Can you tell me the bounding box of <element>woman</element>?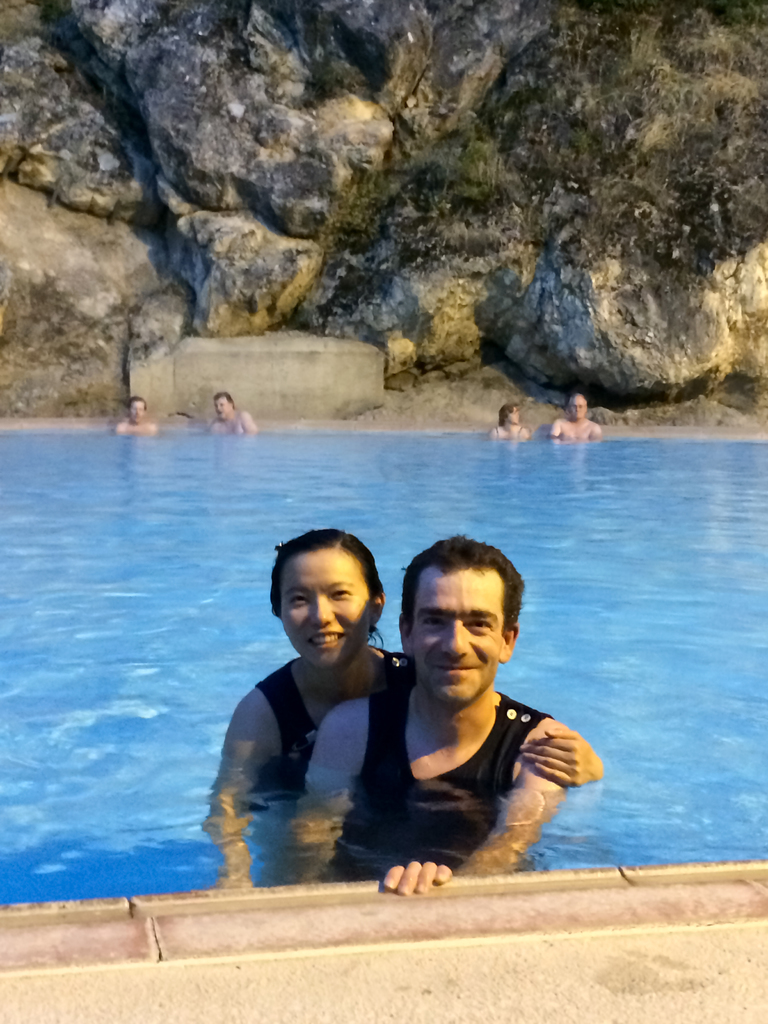
[197, 520, 604, 840].
